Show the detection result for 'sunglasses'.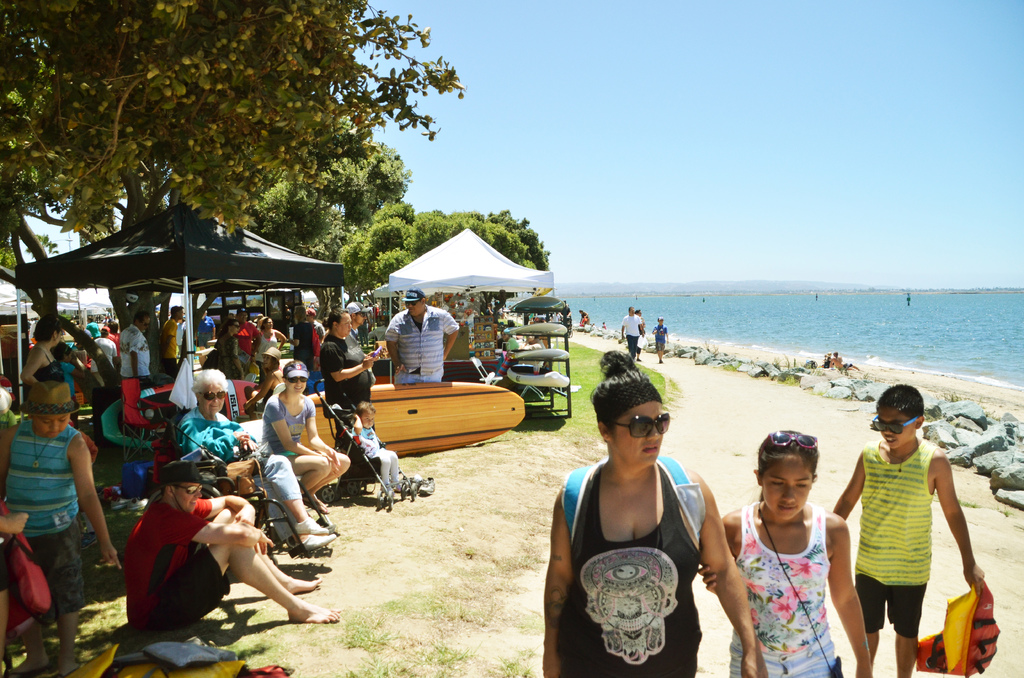
box=[868, 411, 925, 435].
